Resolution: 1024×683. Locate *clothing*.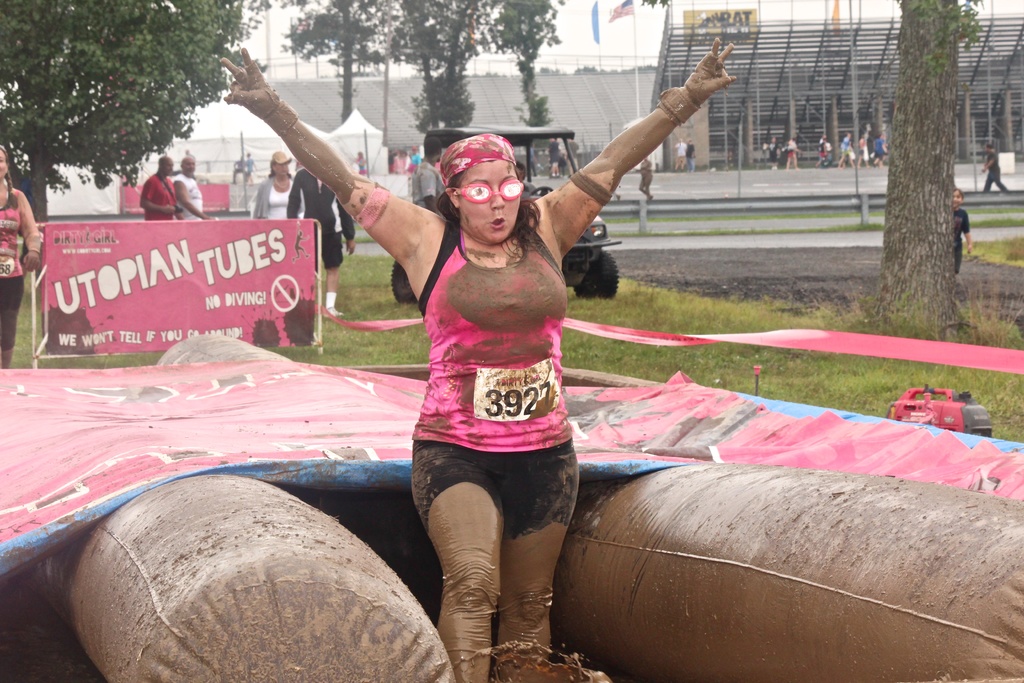
crop(0, 189, 42, 345).
